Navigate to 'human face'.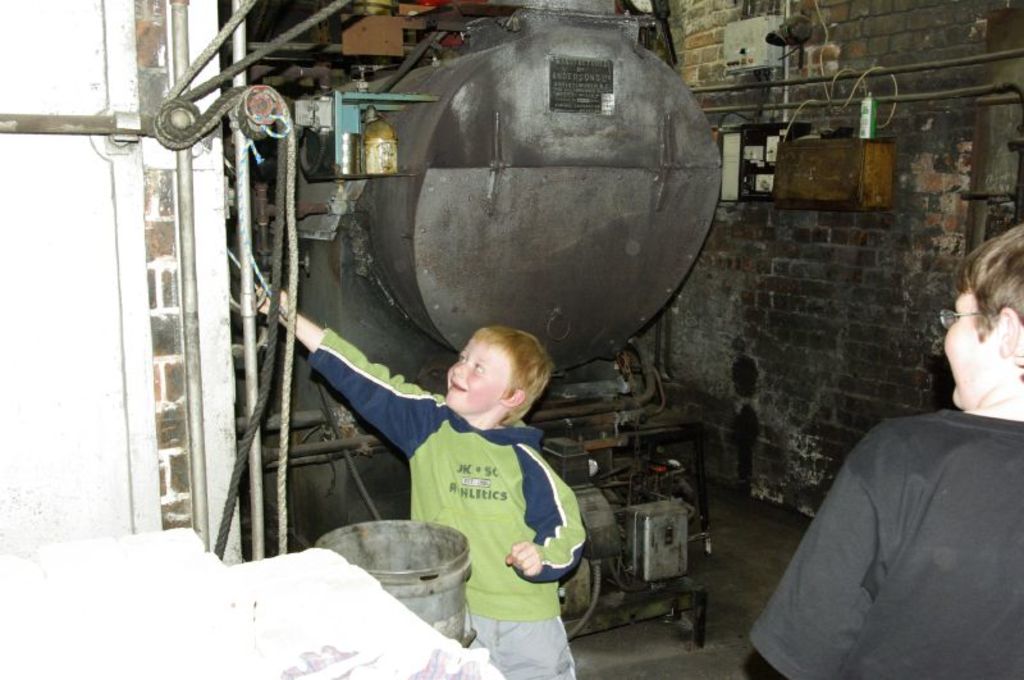
Navigation target: box(447, 342, 506, 410).
